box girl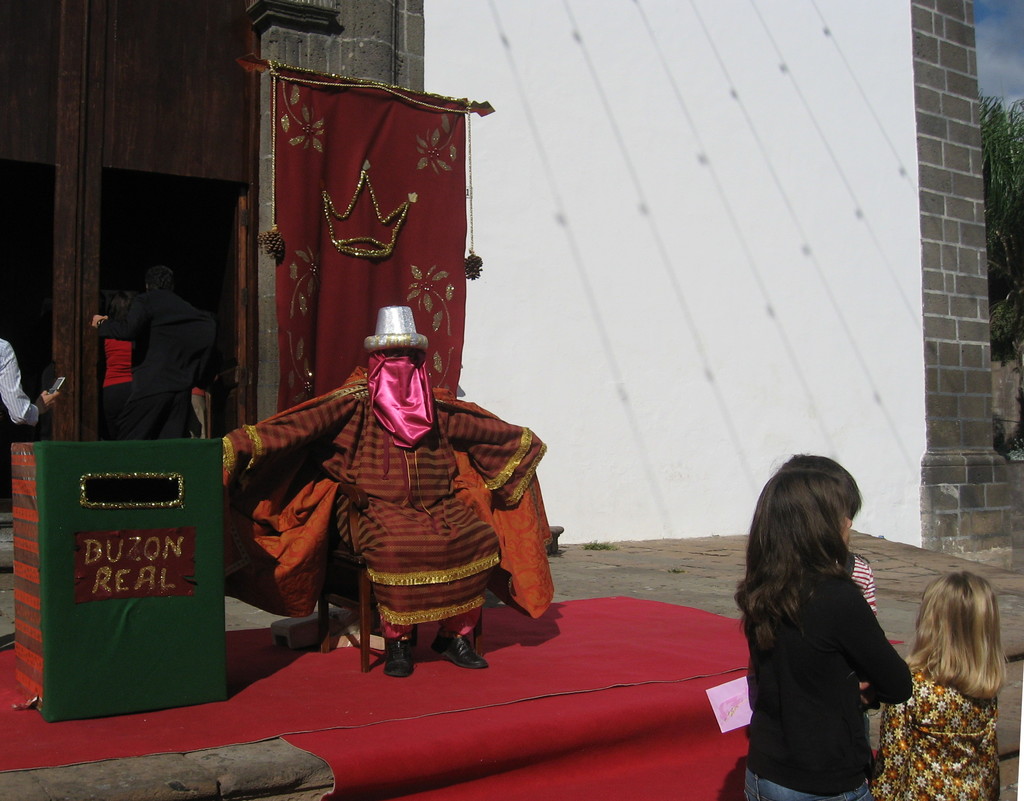
(877,571,1004,800)
